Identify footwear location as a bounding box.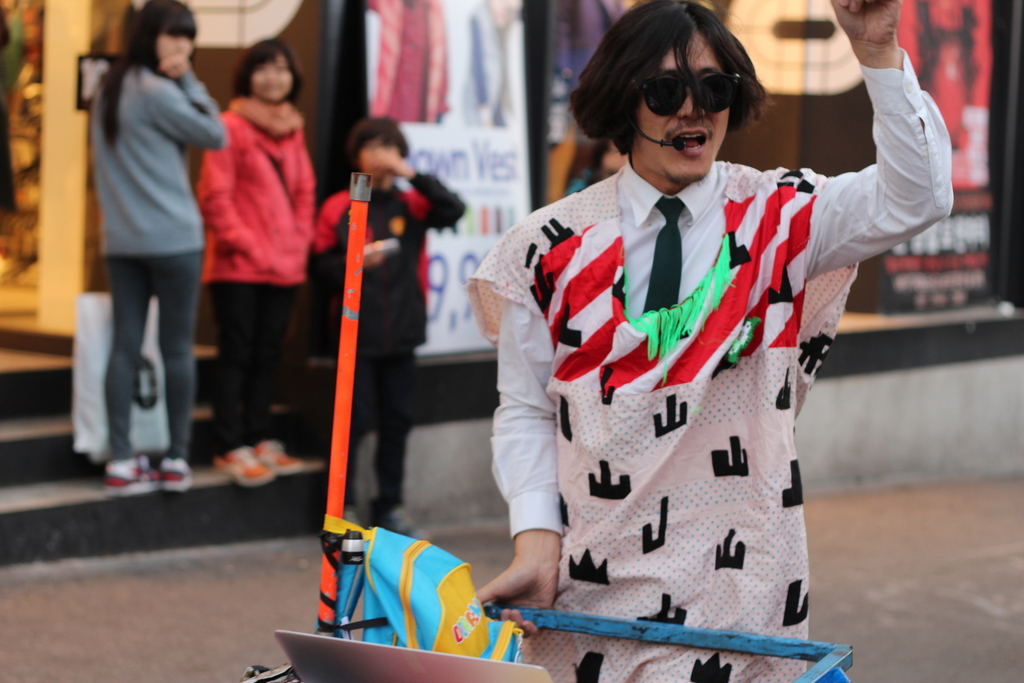
region(215, 443, 264, 483).
